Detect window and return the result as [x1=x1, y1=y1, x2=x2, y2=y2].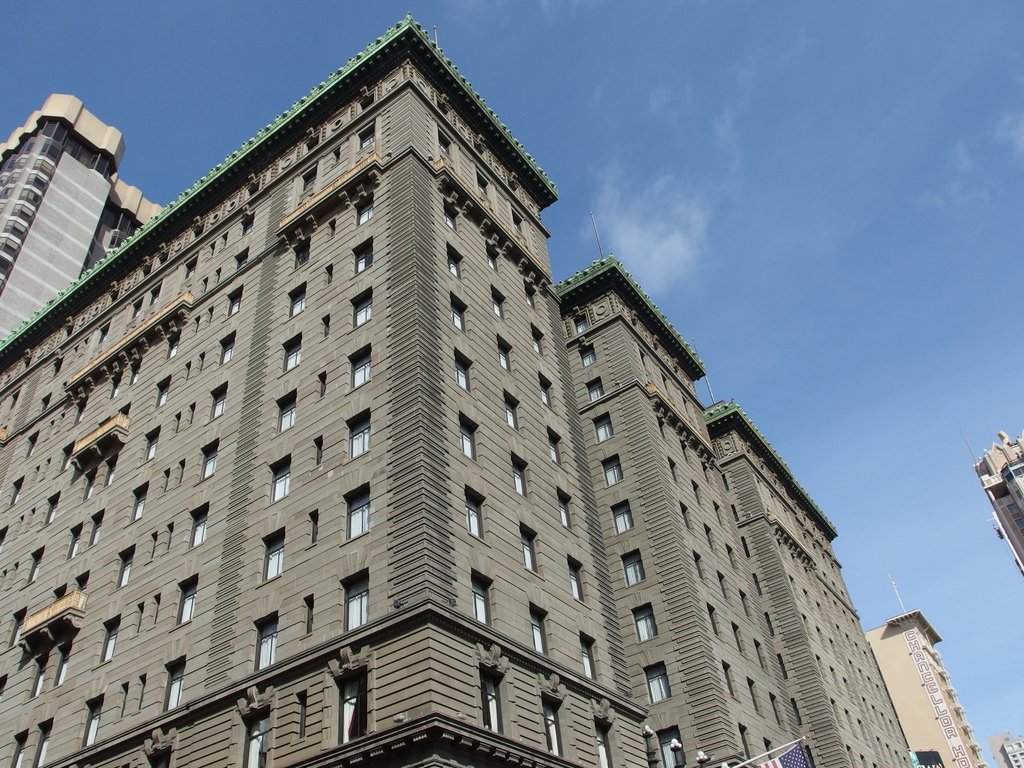
[x1=253, y1=615, x2=278, y2=672].
